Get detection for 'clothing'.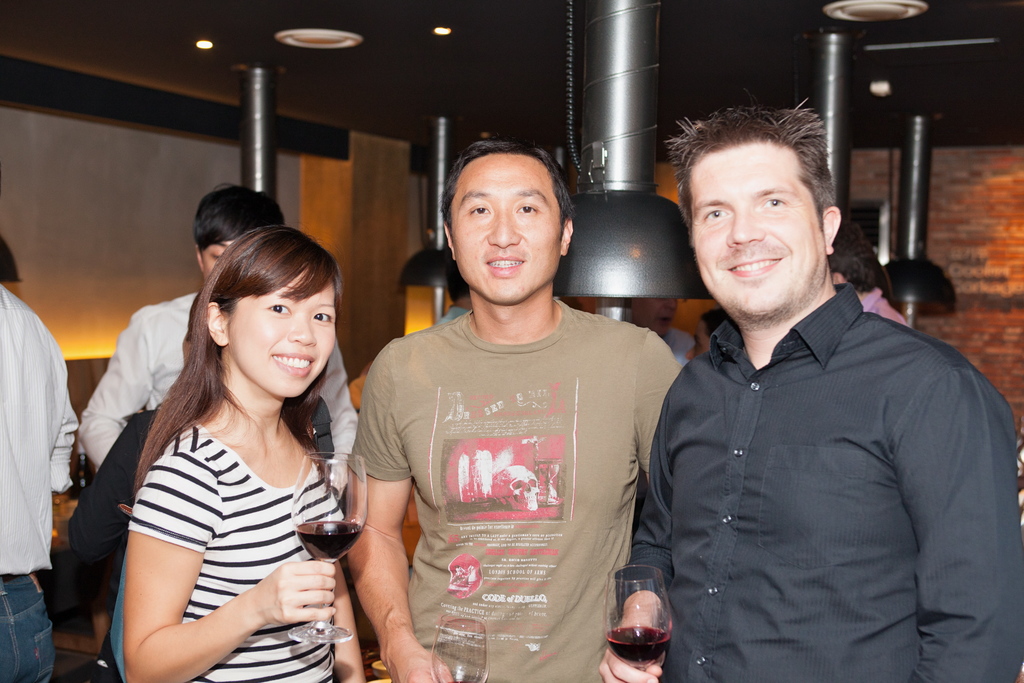
Detection: box(73, 288, 360, 472).
